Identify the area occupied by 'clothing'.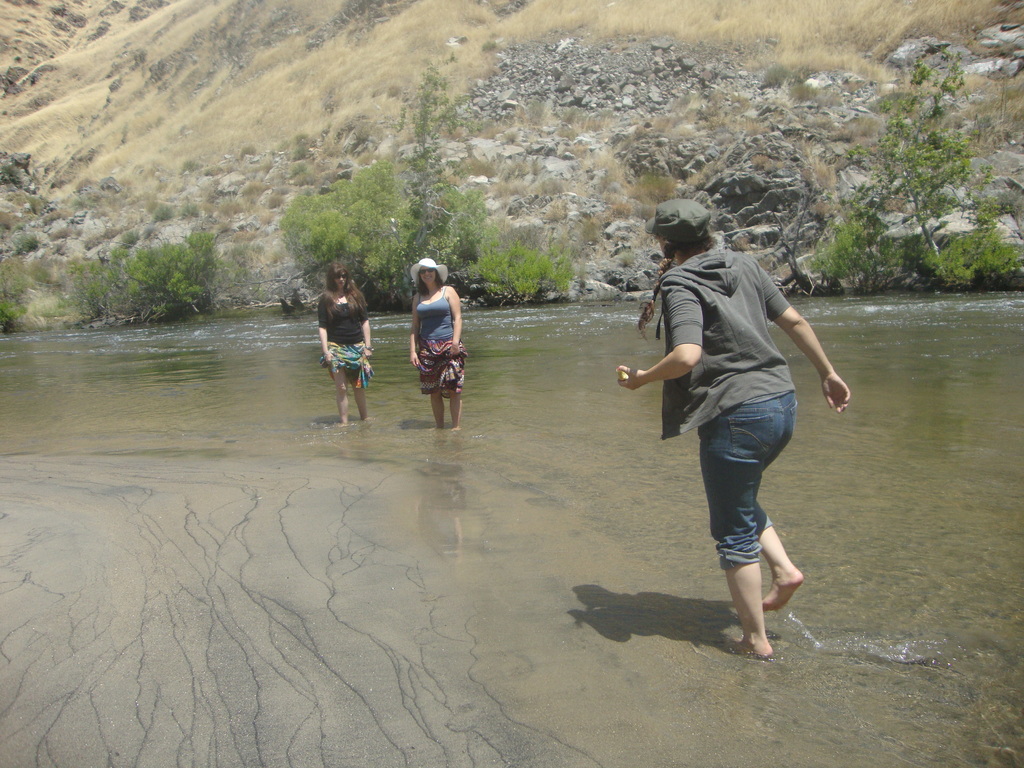
Area: (662,250,791,576).
